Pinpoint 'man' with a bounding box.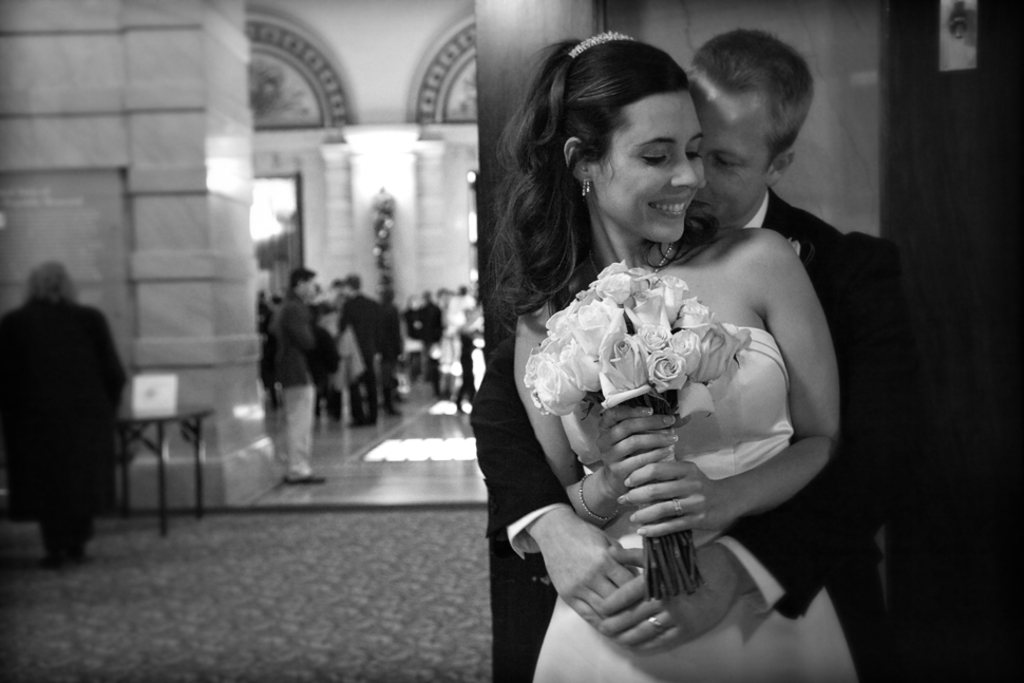
268/266/329/481.
